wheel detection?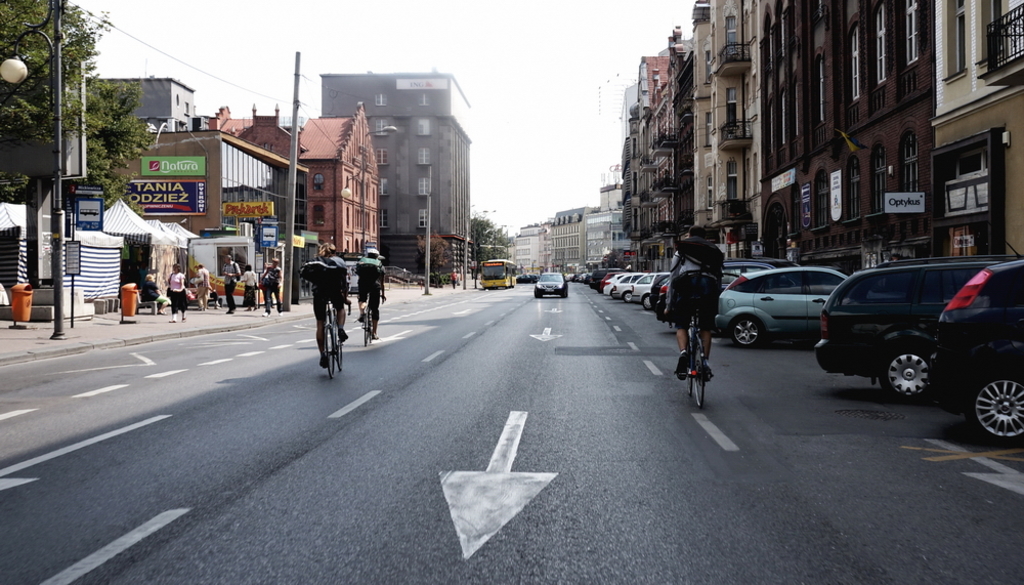
(686, 333, 712, 415)
